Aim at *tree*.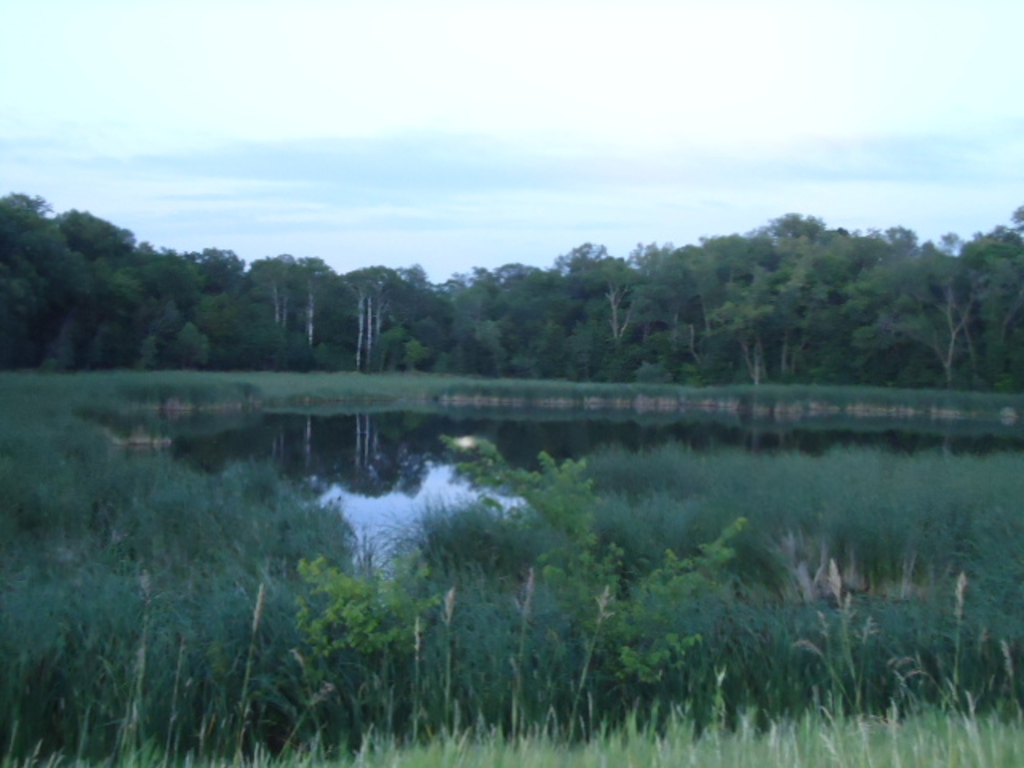
Aimed at (left=758, top=208, right=821, bottom=323).
